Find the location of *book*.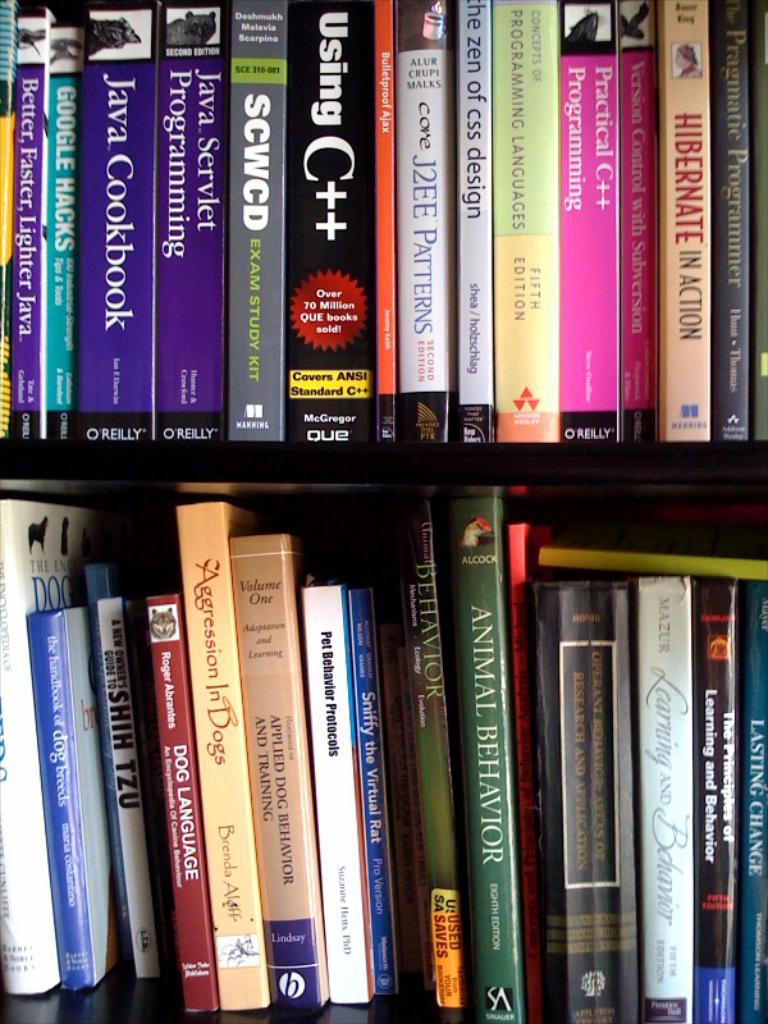
Location: bbox(721, 0, 746, 442).
